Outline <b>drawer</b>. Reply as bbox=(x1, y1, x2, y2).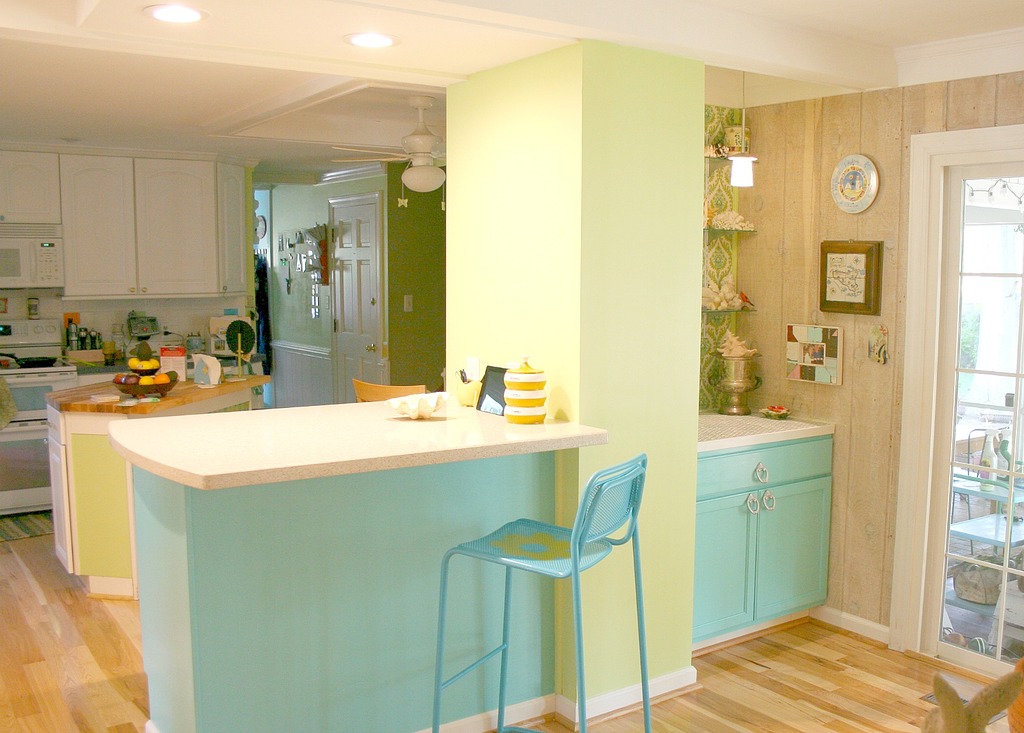
bbox=(698, 437, 832, 503).
